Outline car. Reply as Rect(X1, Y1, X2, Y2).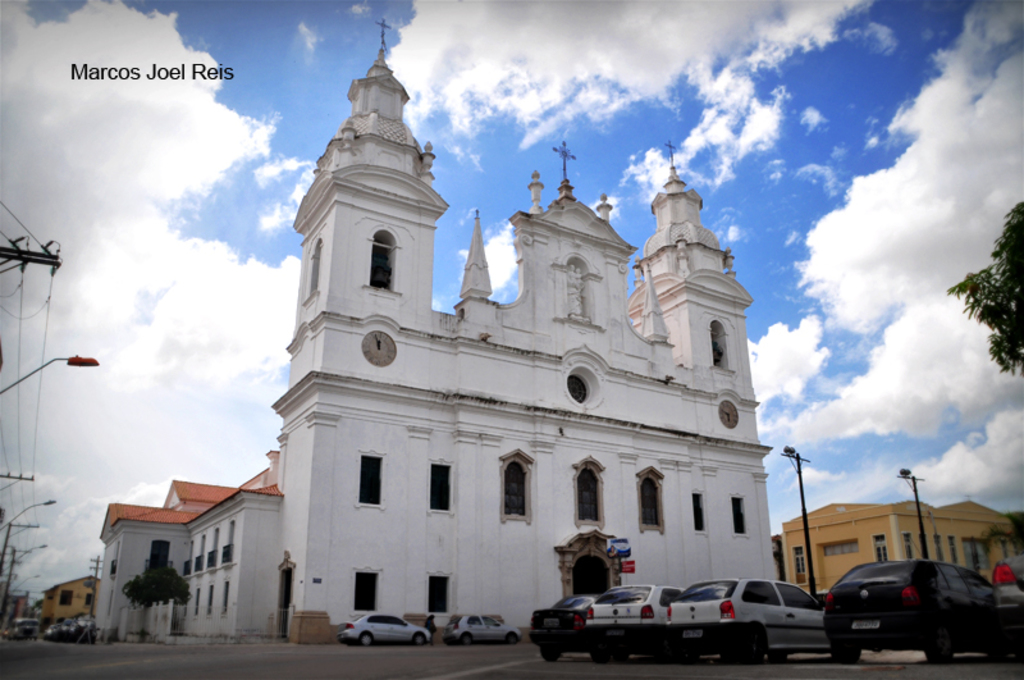
Rect(346, 621, 429, 645).
